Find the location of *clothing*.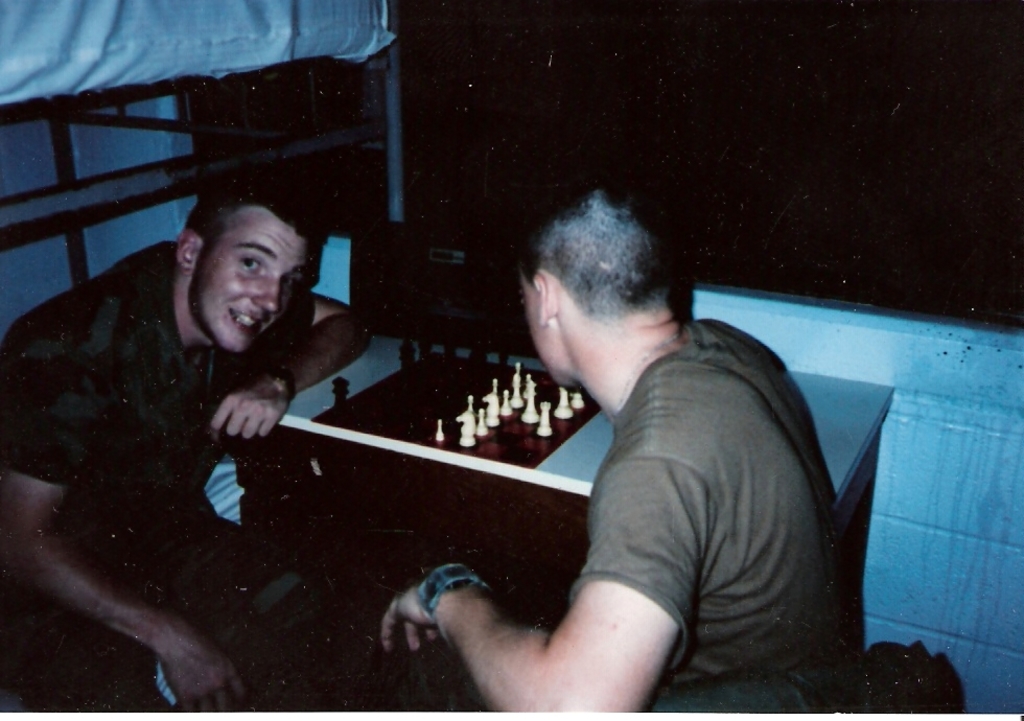
Location: box(37, 219, 340, 653).
